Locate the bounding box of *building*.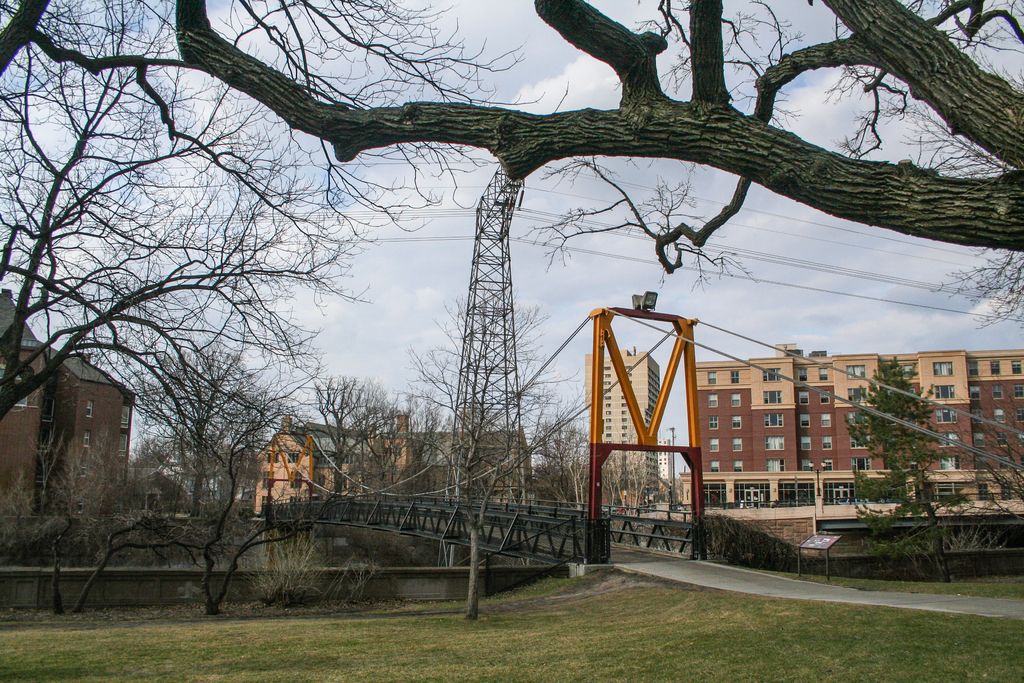
Bounding box: <box>588,347,664,495</box>.
